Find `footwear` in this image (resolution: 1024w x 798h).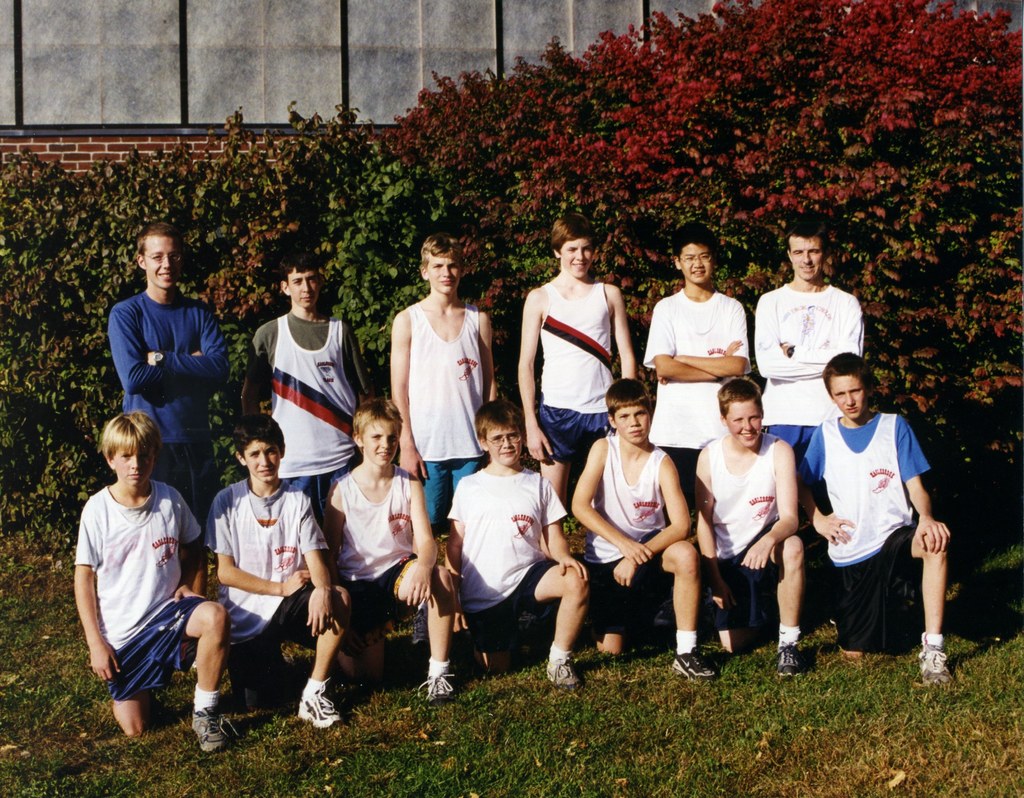
{"left": 779, "top": 639, "right": 803, "bottom": 674}.
